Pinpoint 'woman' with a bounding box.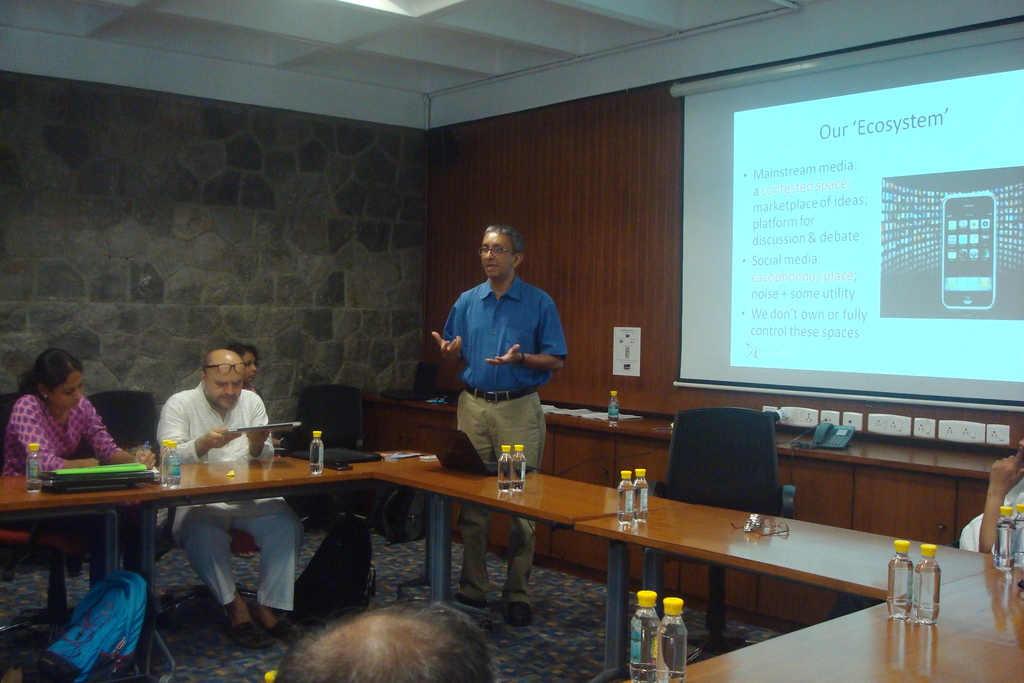
left=0, top=345, right=156, bottom=585.
